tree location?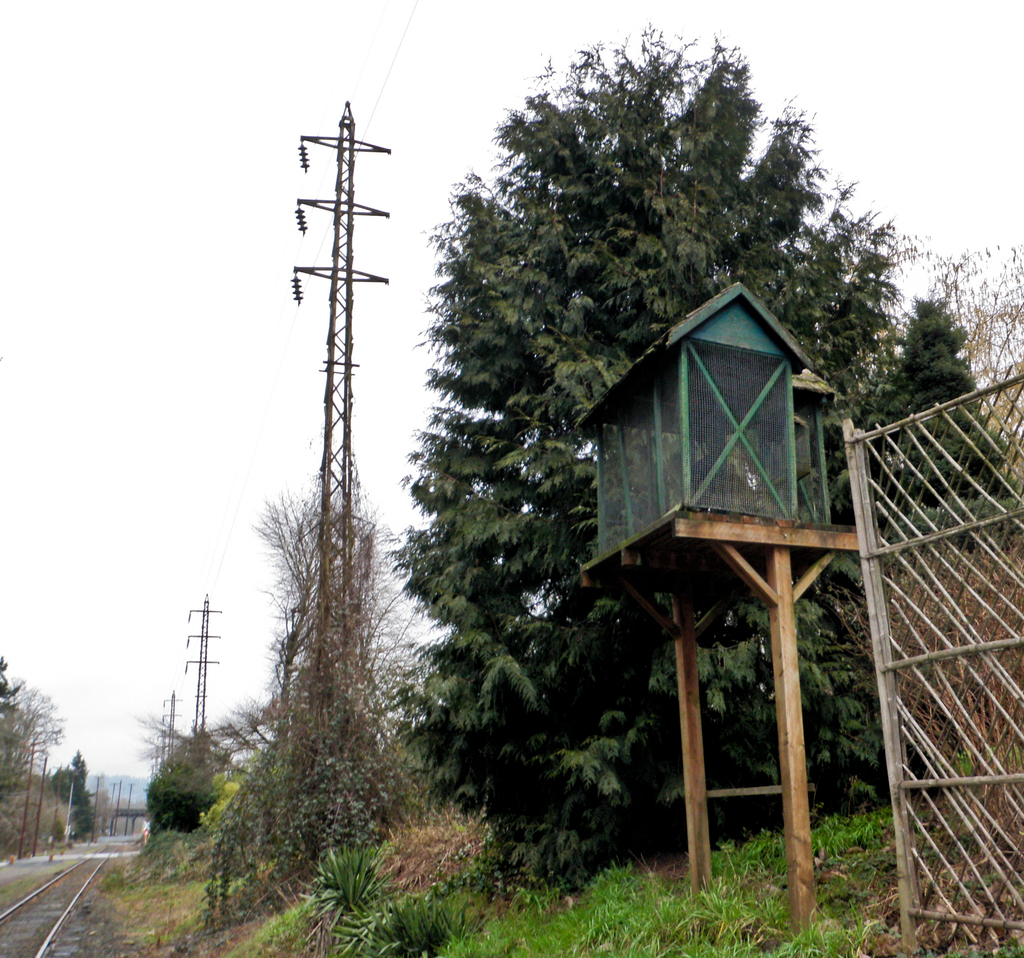
{"x1": 142, "y1": 712, "x2": 241, "y2": 825}
